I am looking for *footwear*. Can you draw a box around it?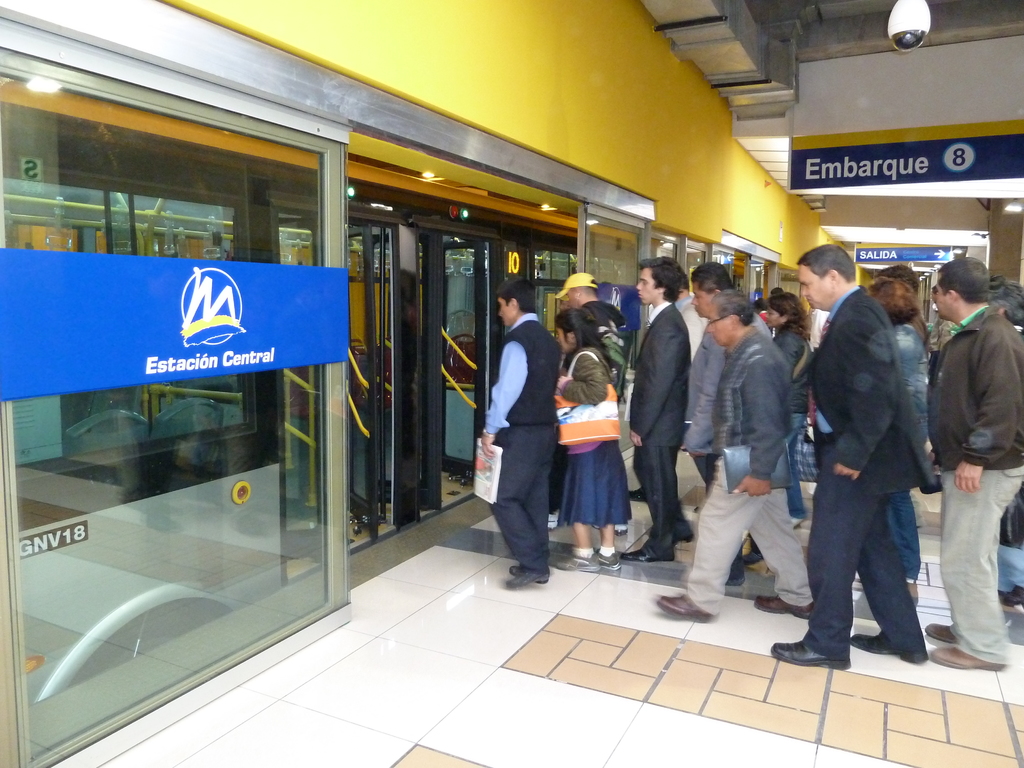
Sure, the bounding box is box(509, 568, 548, 585).
